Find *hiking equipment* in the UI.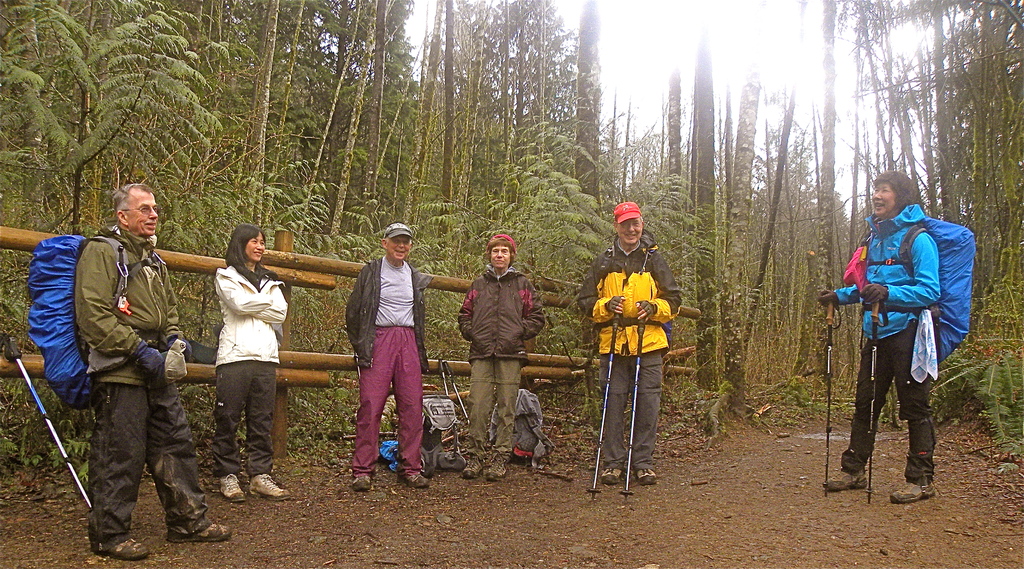
UI element at BBox(584, 303, 620, 502).
